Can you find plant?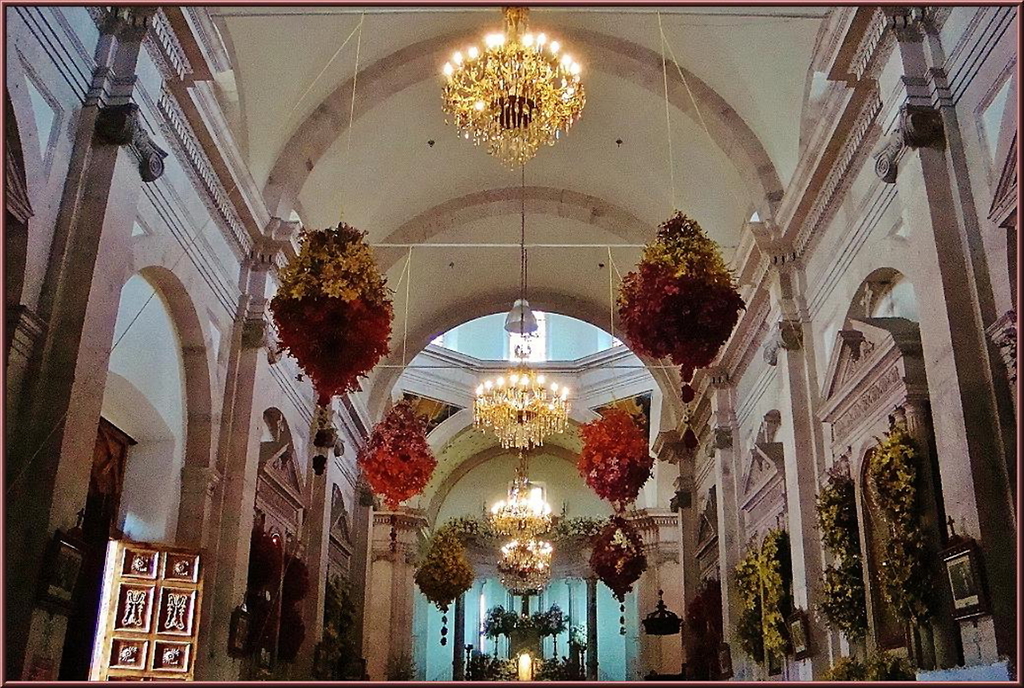
Yes, bounding box: 478 603 572 644.
